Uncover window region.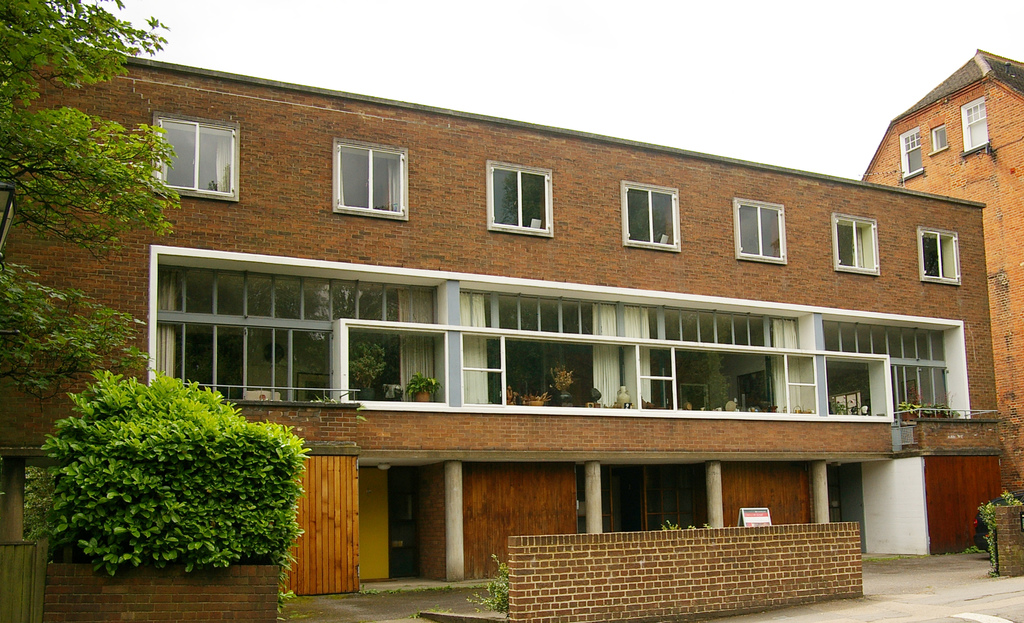
Uncovered: x1=488, y1=165, x2=553, y2=236.
